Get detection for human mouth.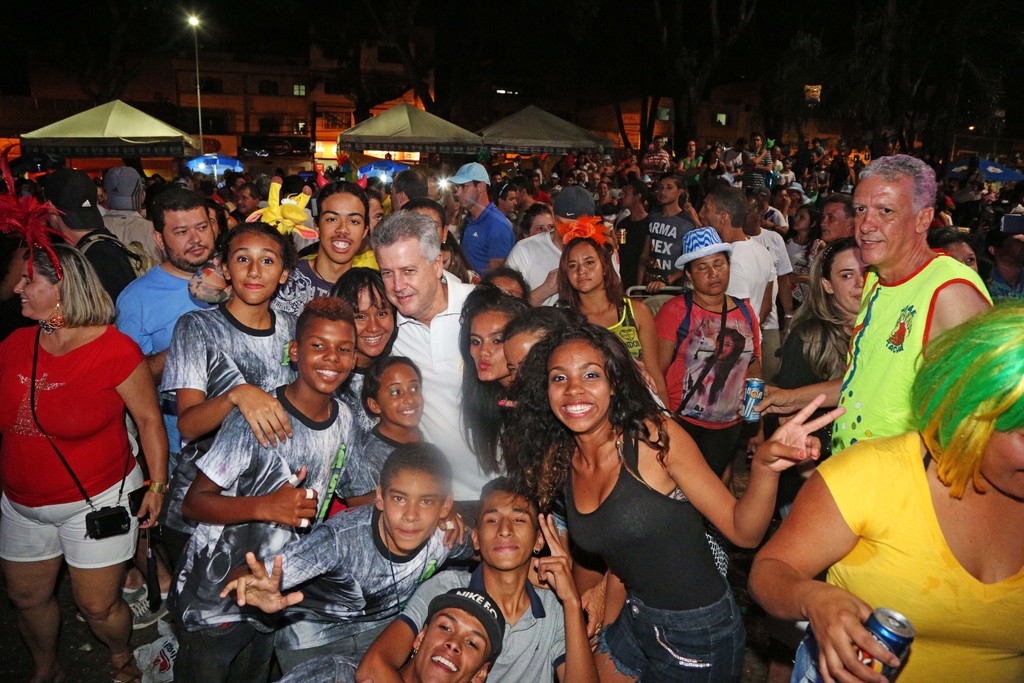
Detection: x1=331 y1=234 x2=352 y2=252.
